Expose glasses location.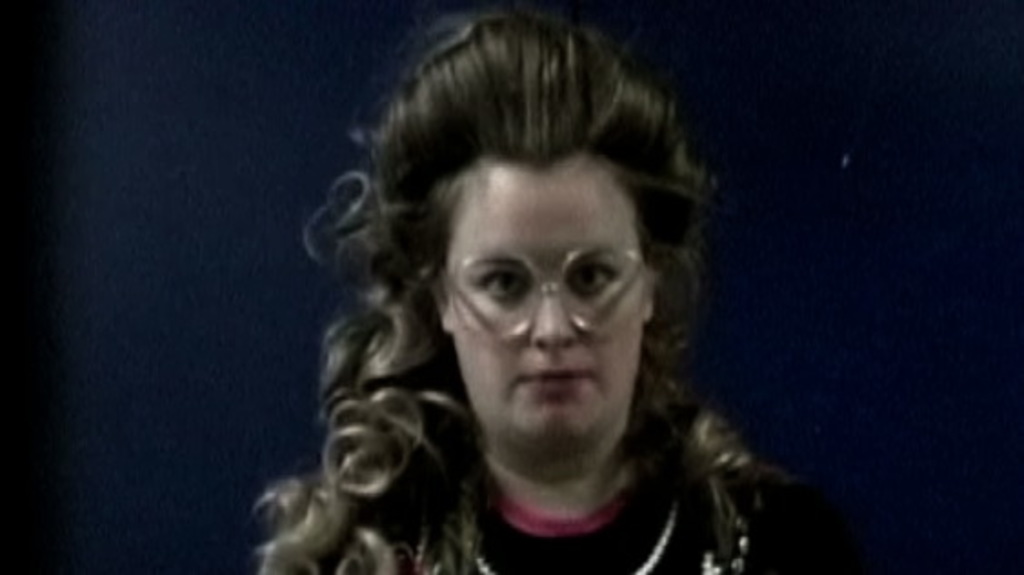
Exposed at [435,237,651,335].
